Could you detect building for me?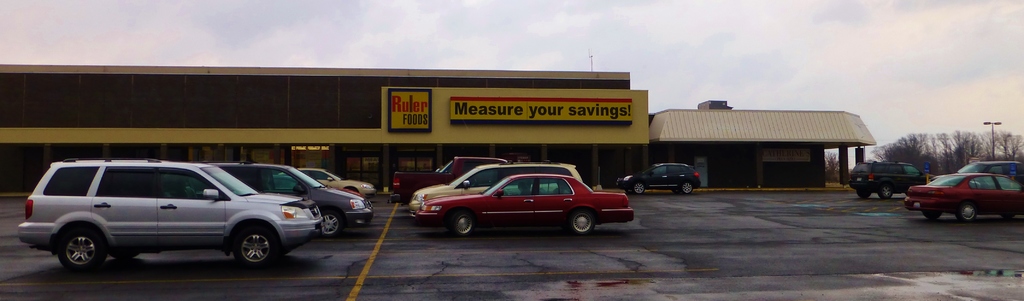
Detection result: x1=648 y1=96 x2=879 y2=195.
